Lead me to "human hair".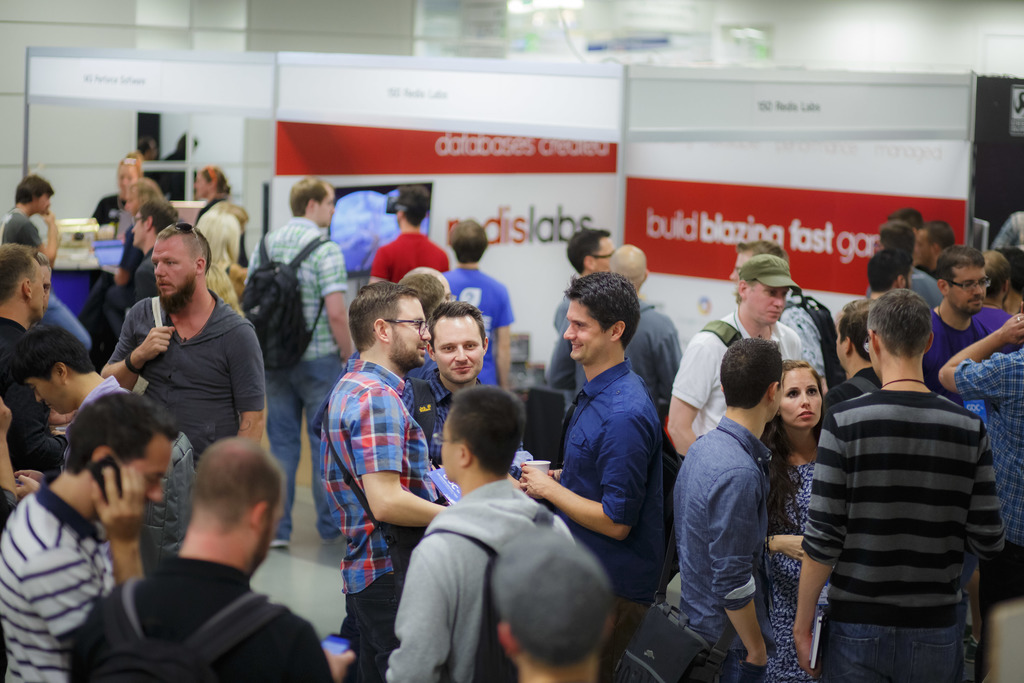
Lead to rect(160, 220, 210, 270).
